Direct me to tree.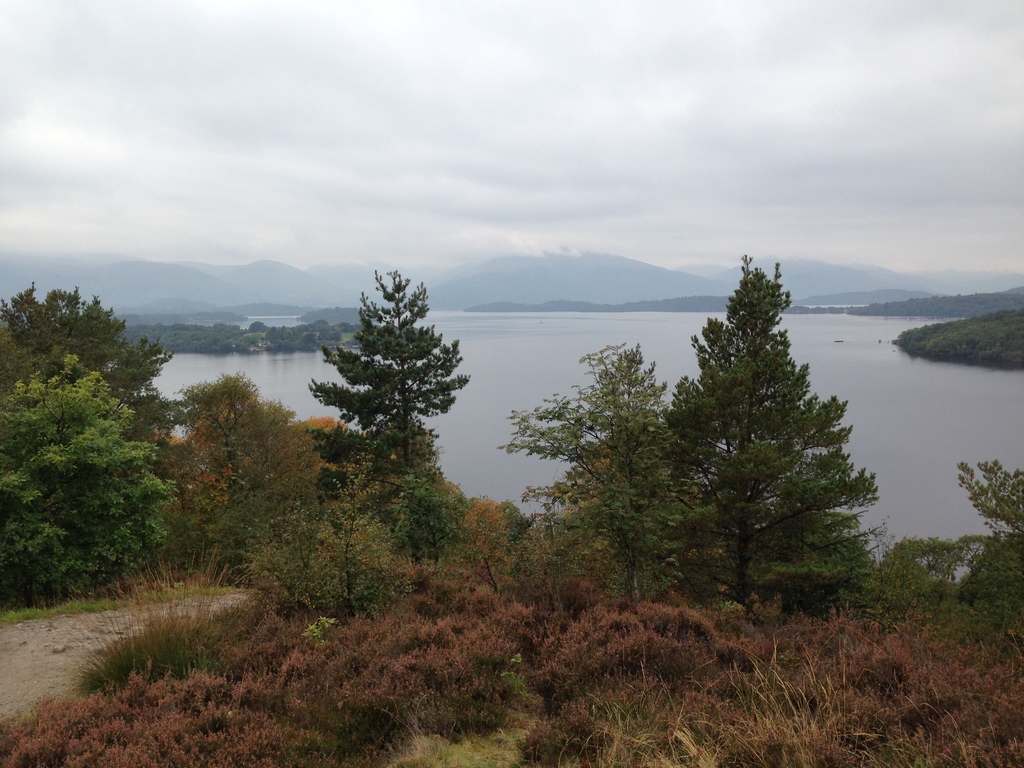
Direction: region(0, 352, 185, 621).
